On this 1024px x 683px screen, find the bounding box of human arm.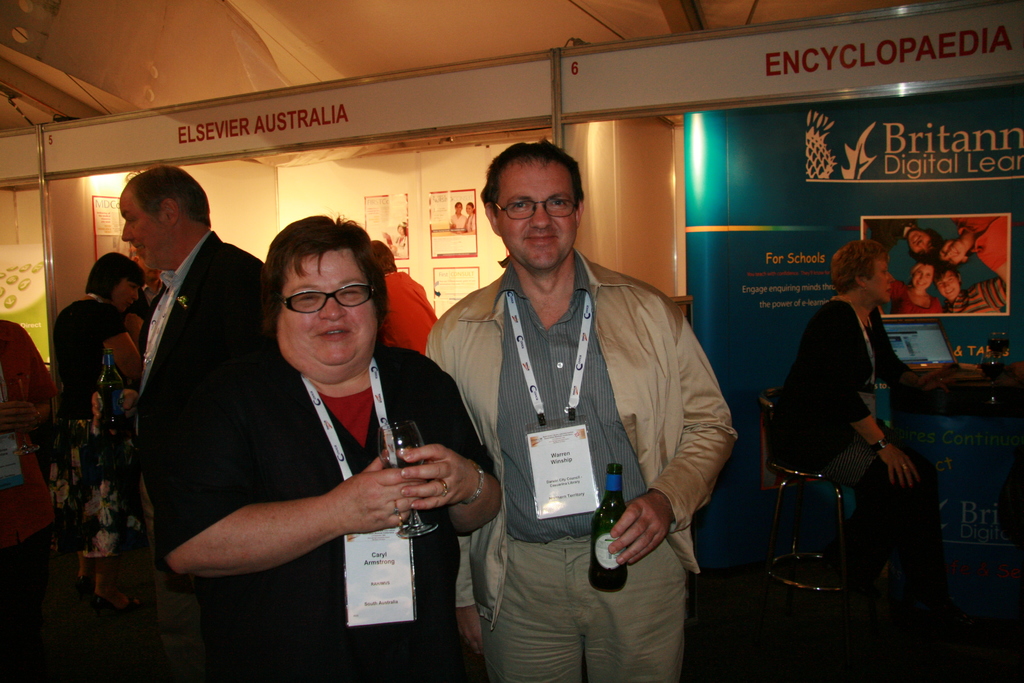
Bounding box: BBox(12, 321, 57, 433).
